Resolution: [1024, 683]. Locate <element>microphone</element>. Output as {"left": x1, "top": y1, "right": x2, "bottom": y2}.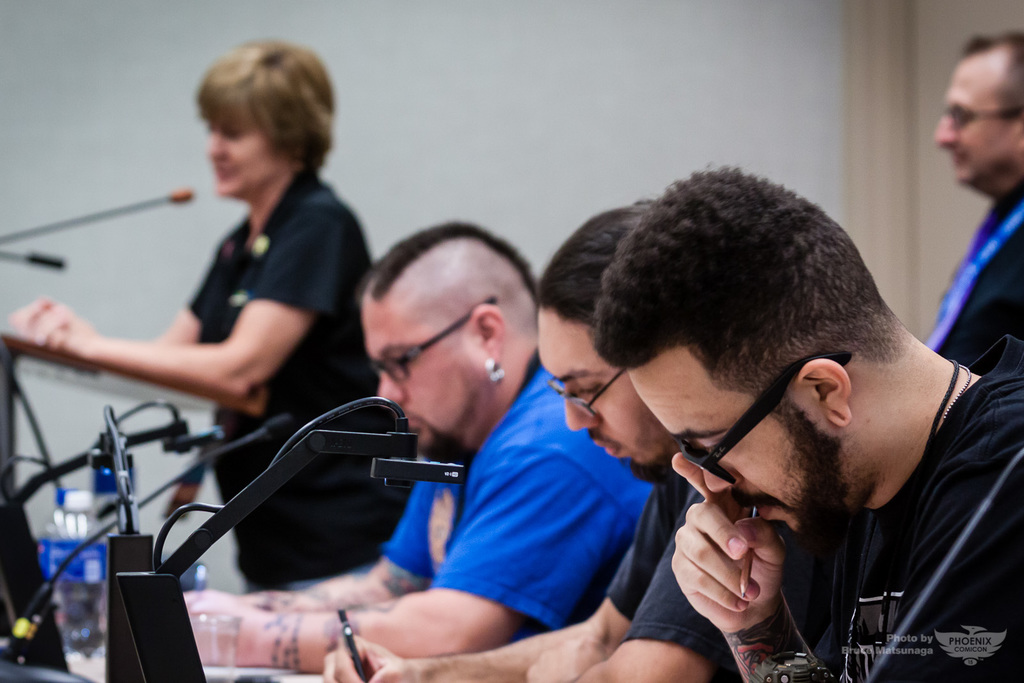
{"left": 266, "top": 410, "right": 299, "bottom": 438}.
